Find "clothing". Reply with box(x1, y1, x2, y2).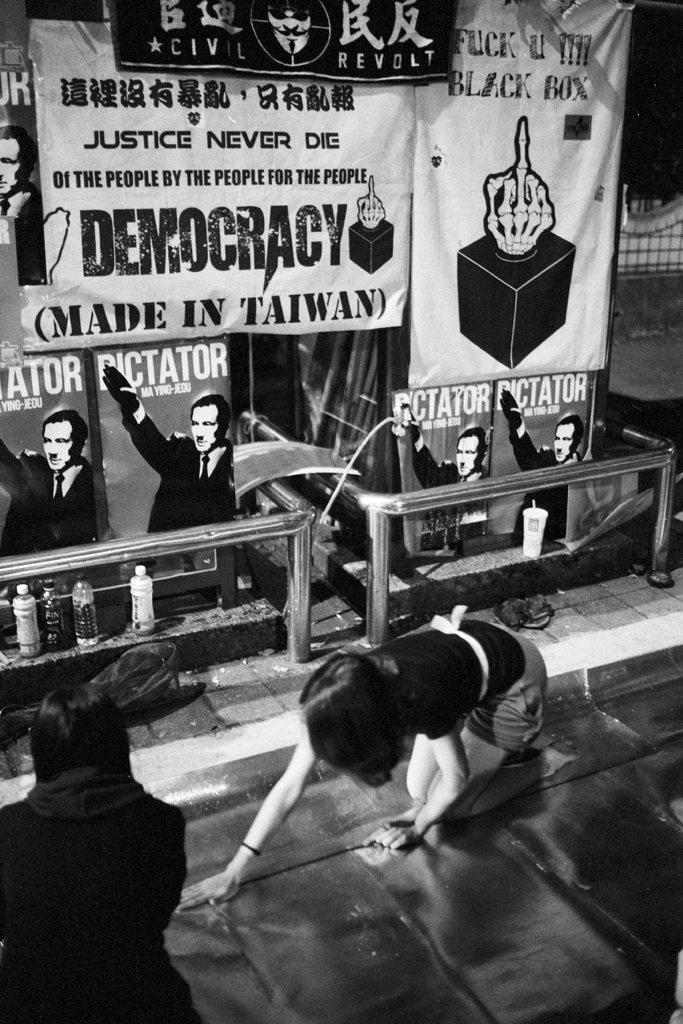
box(490, 381, 591, 522).
